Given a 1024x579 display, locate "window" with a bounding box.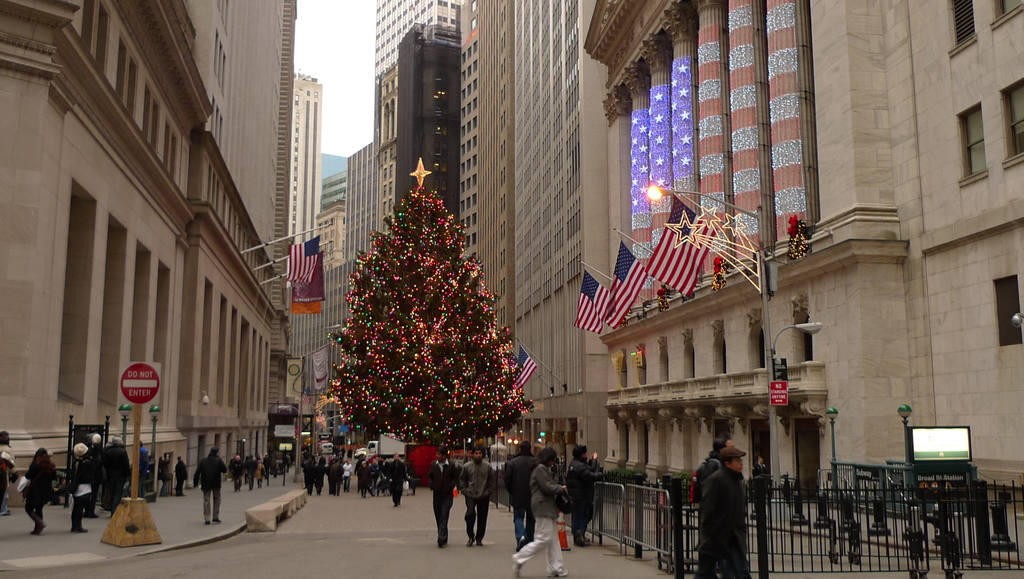
Located: x1=955, y1=106, x2=985, y2=177.
